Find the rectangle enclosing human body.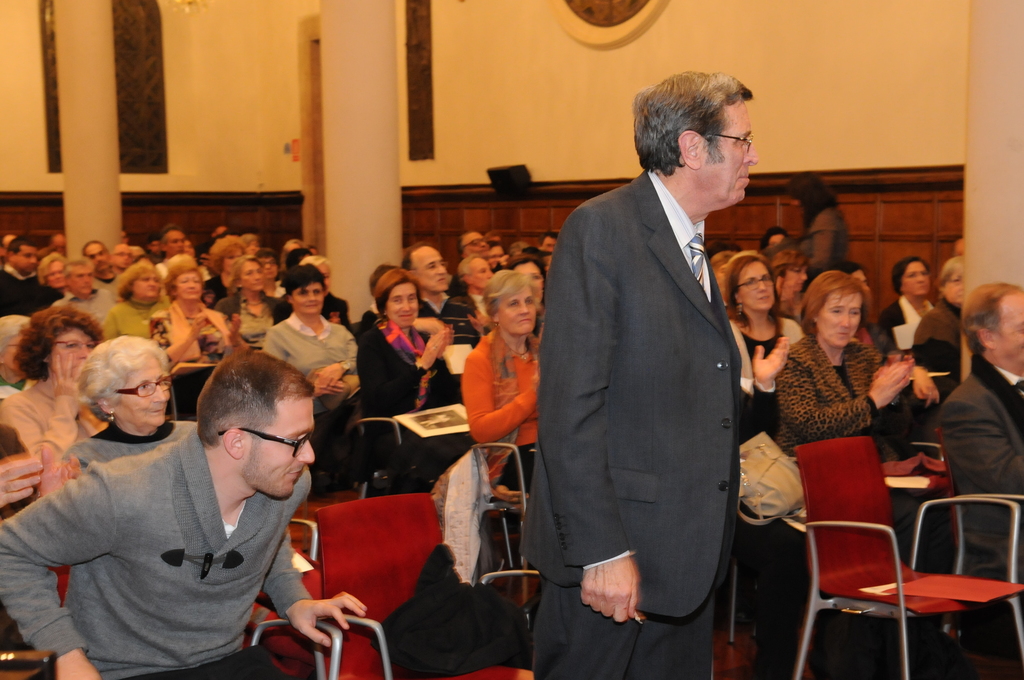
BBox(144, 303, 241, 367).
